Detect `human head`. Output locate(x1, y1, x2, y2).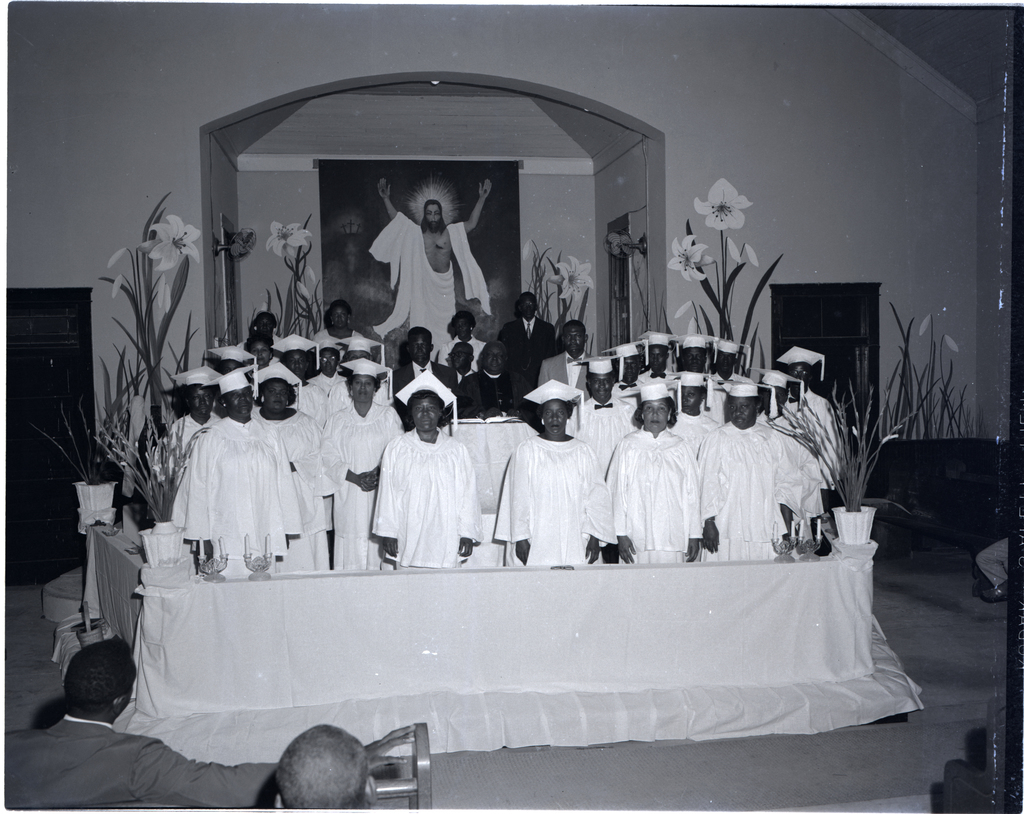
locate(713, 379, 771, 428).
